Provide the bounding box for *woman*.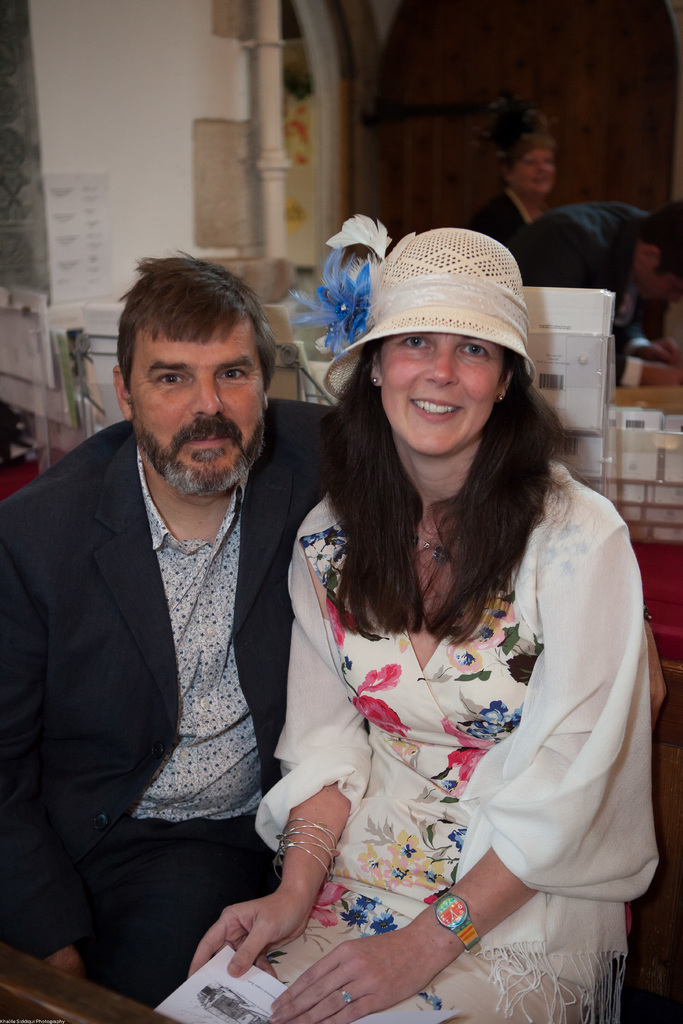
{"x1": 250, "y1": 237, "x2": 653, "y2": 1023}.
